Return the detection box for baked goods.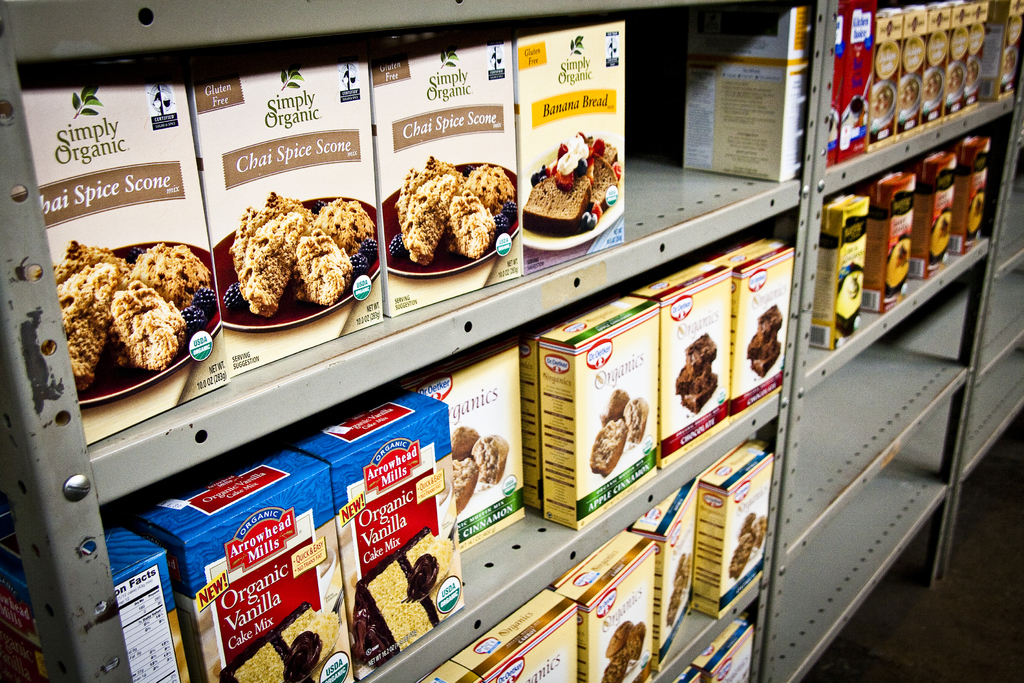
bbox=(922, 72, 942, 99).
